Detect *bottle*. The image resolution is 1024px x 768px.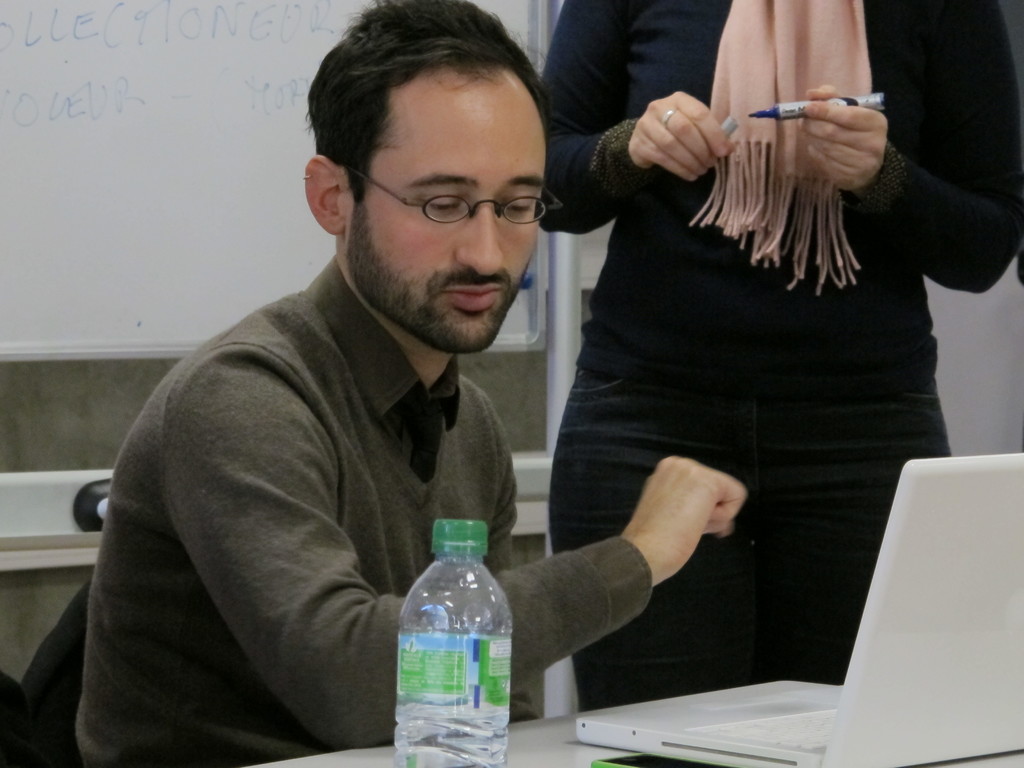
detection(388, 536, 499, 748).
